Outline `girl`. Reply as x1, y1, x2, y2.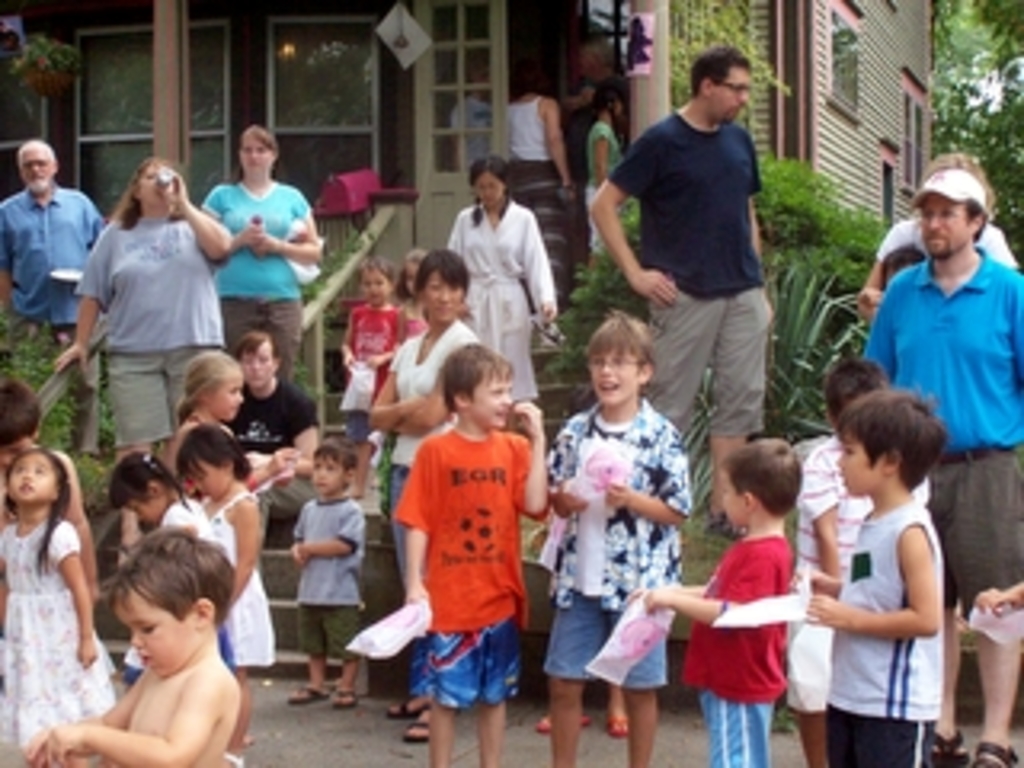
173, 352, 301, 493.
